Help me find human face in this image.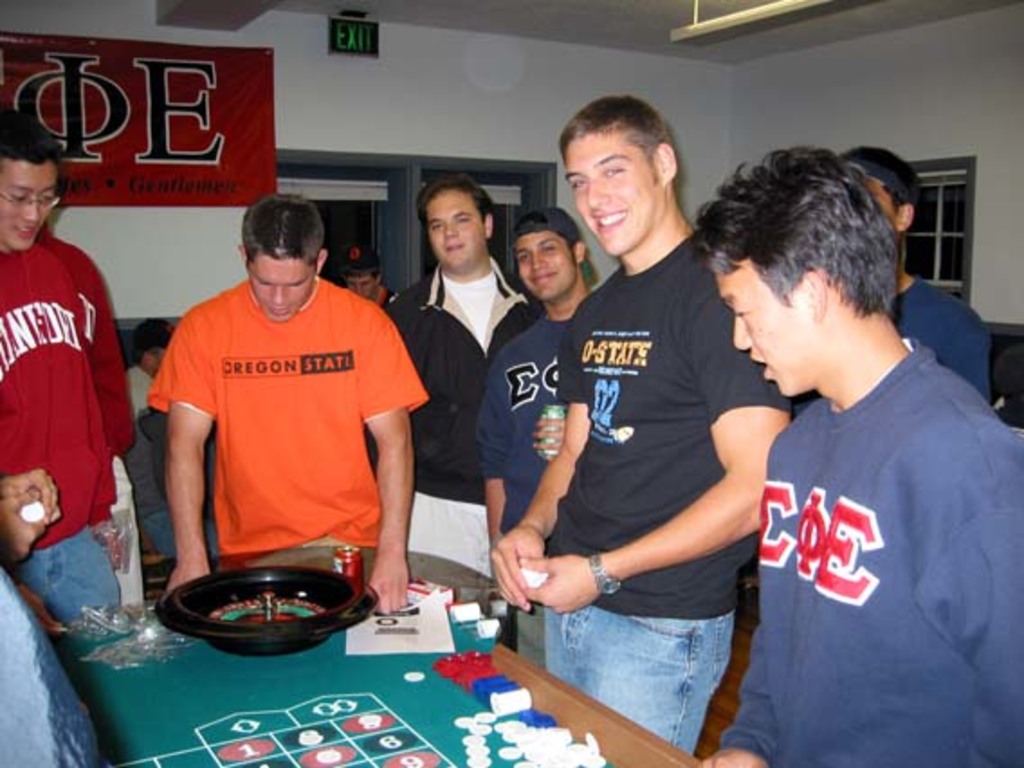
Found it: region(155, 344, 162, 379).
